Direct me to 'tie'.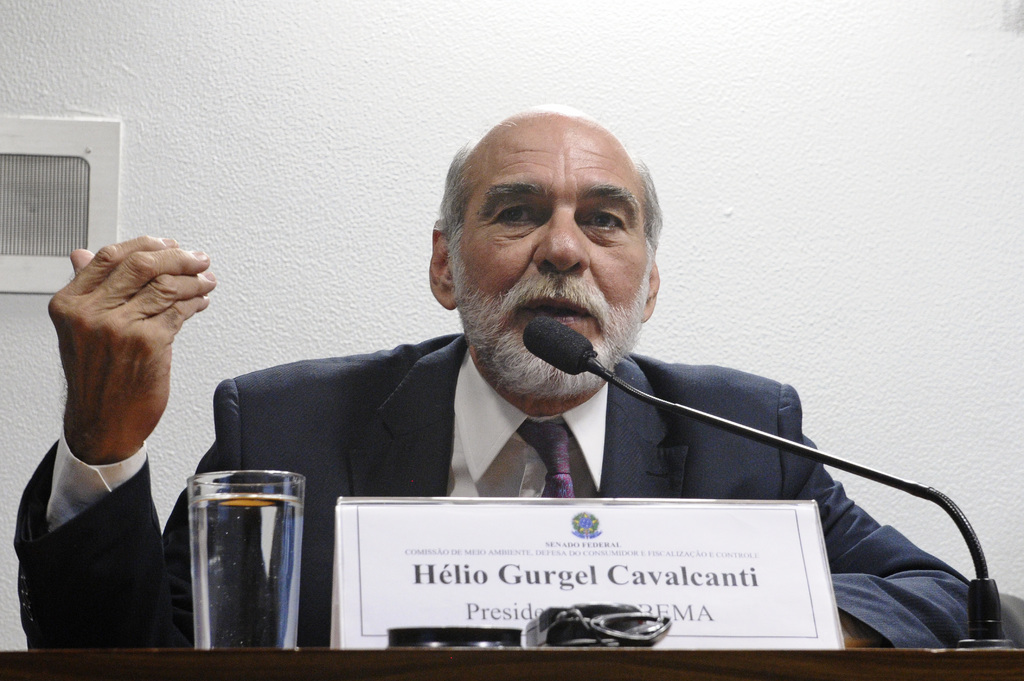
Direction: 513, 424, 575, 498.
